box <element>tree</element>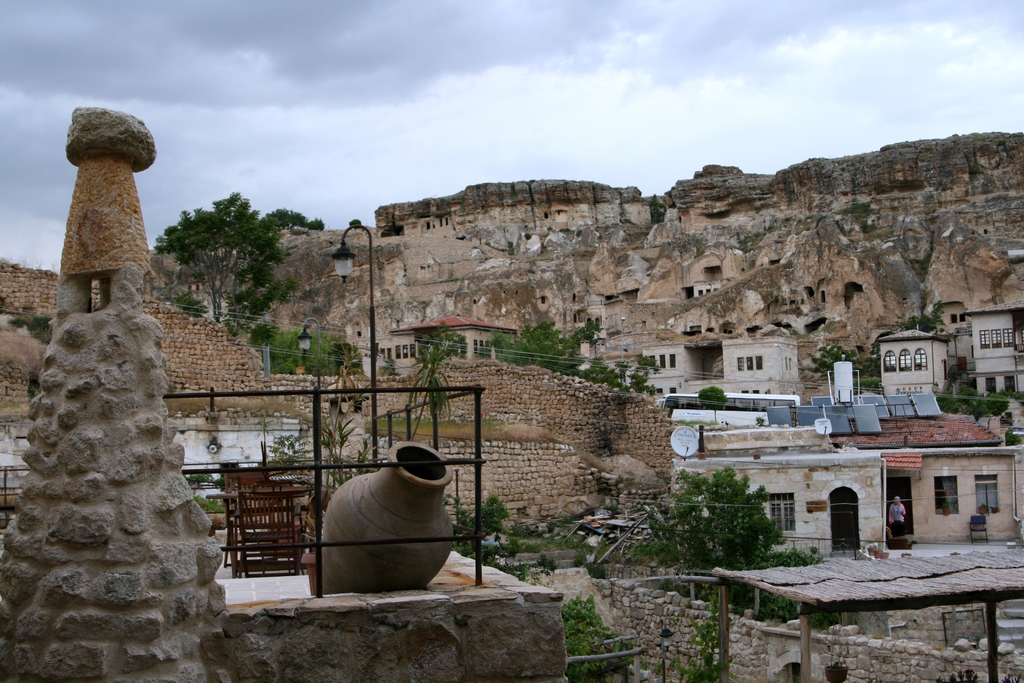
<region>574, 355, 666, 401</region>
